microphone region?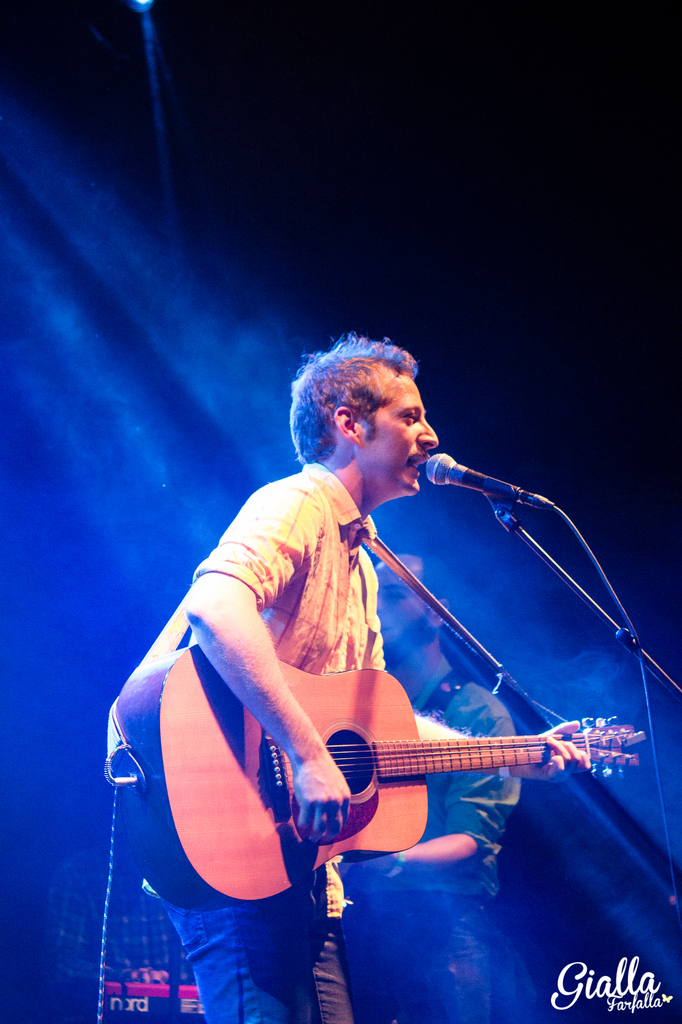
(422, 450, 553, 504)
